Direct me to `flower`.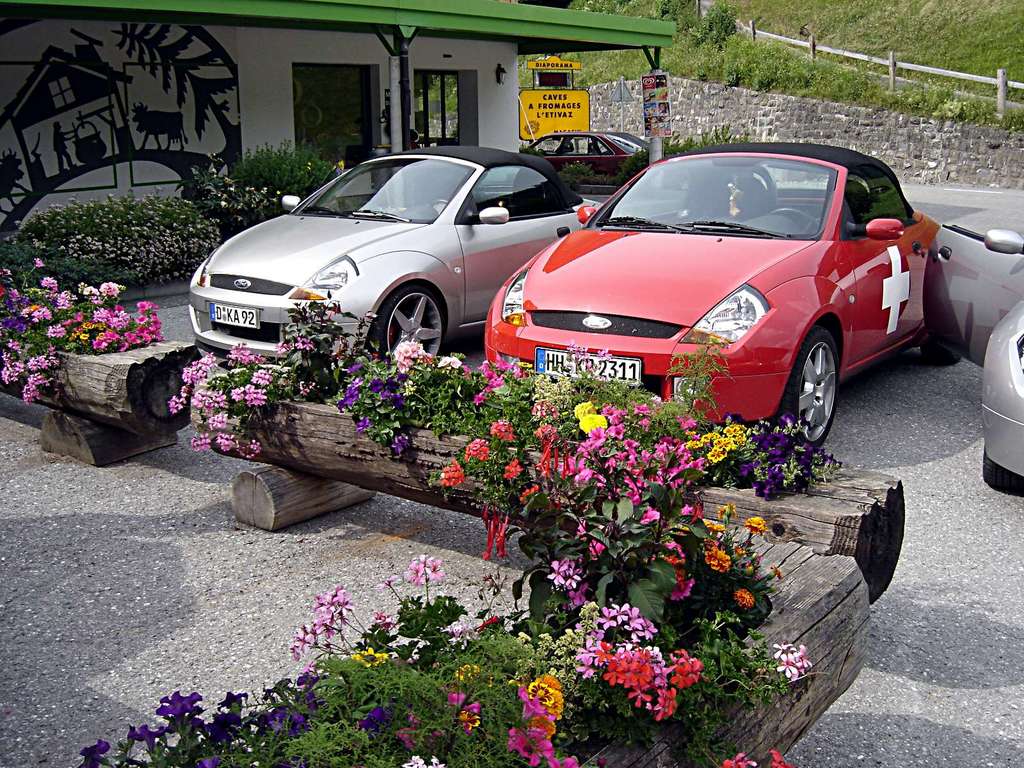
Direction: <box>481,614,503,626</box>.
